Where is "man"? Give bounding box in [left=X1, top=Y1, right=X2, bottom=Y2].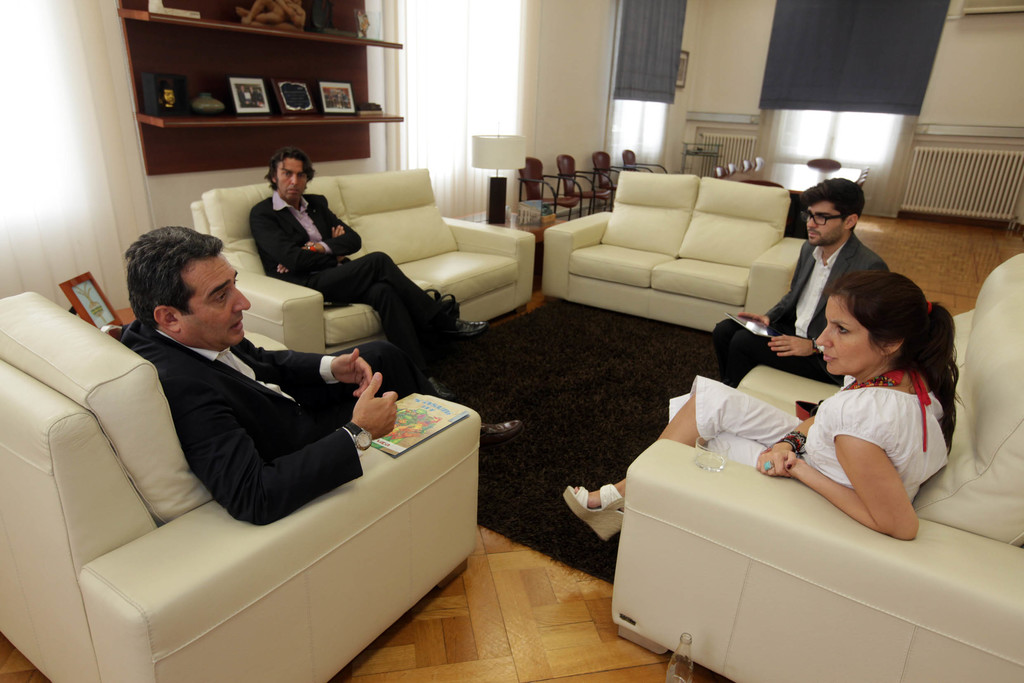
[left=250, top=147, right=492, bottom=399].
